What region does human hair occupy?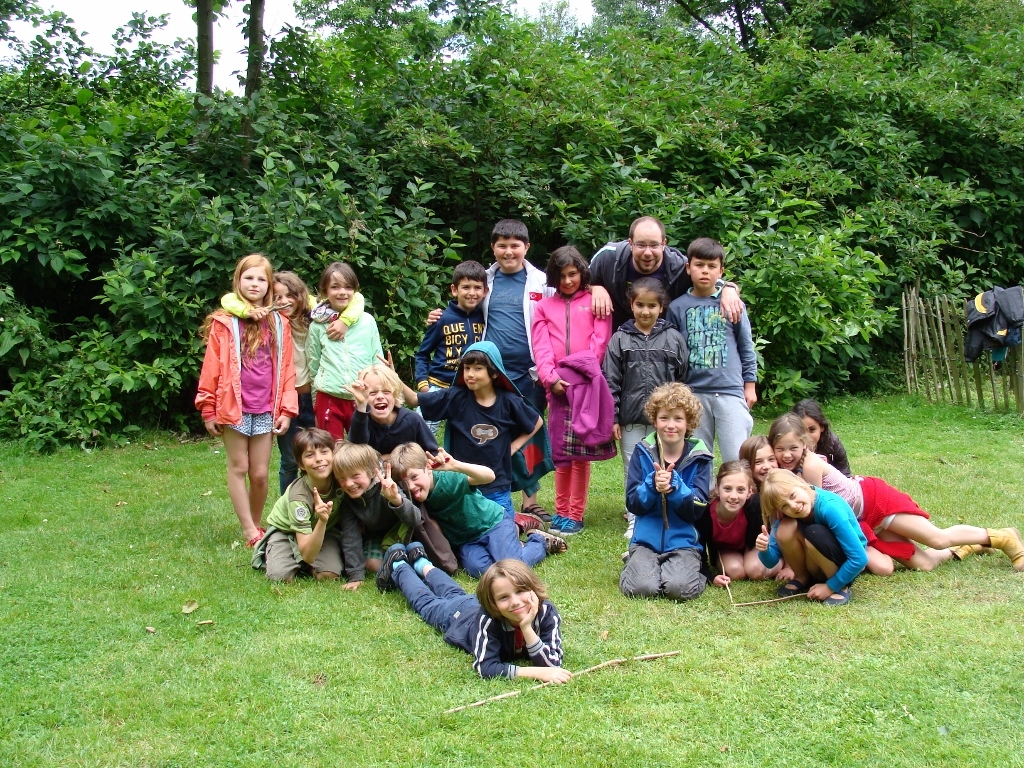
select_region(231, 256, 274, 358).
